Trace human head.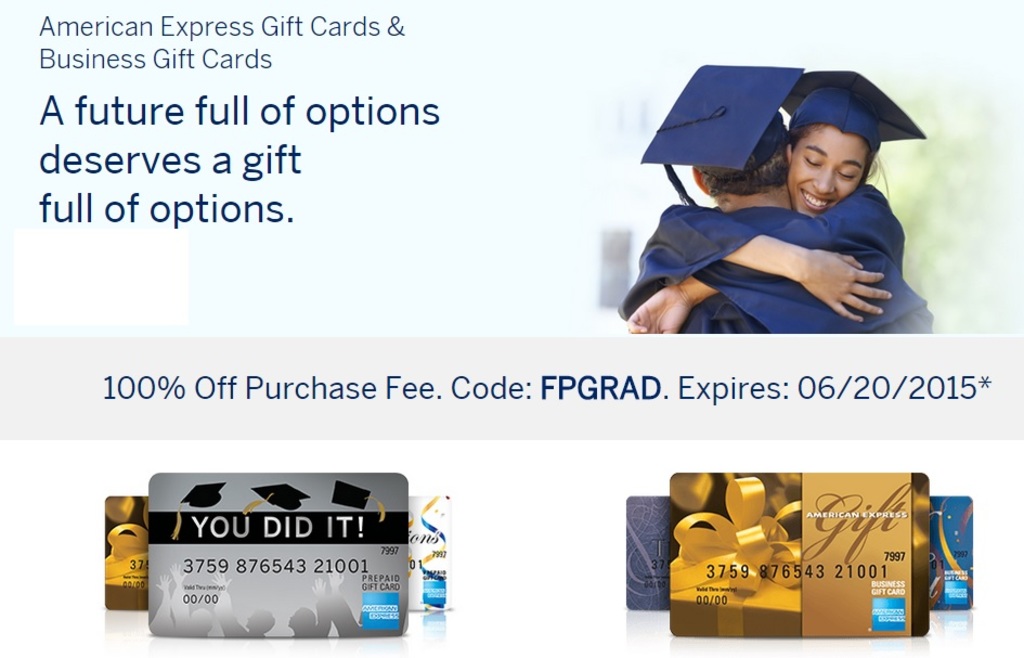
Traced to bbox(643, 62, 806, 211).
